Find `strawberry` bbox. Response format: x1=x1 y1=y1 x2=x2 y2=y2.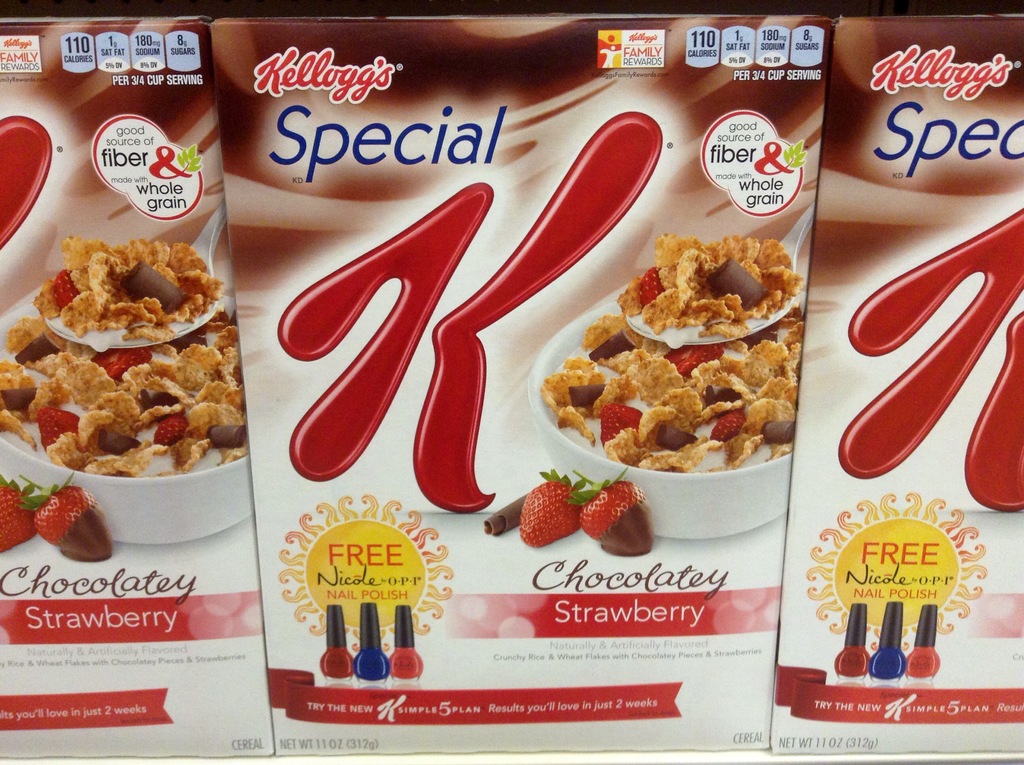
x1=597 y1=401 x2=641 y2=446.
